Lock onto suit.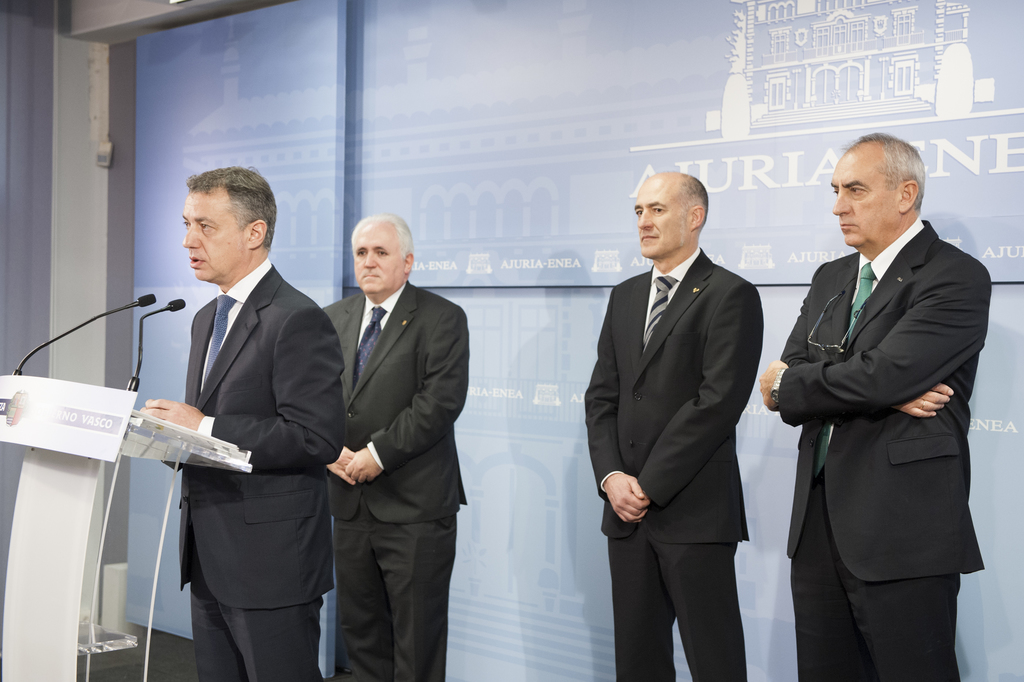
Locked: region(323, 278, 468, 681).
